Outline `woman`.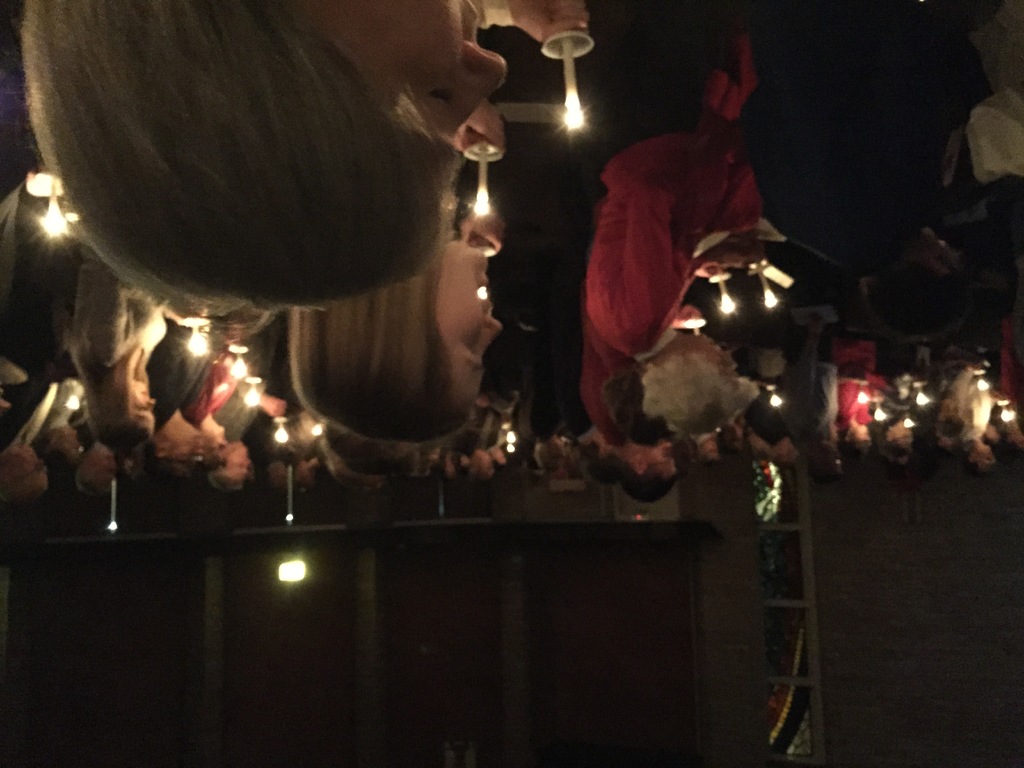
Outline: l=287, t=184, r=502, b=440.
